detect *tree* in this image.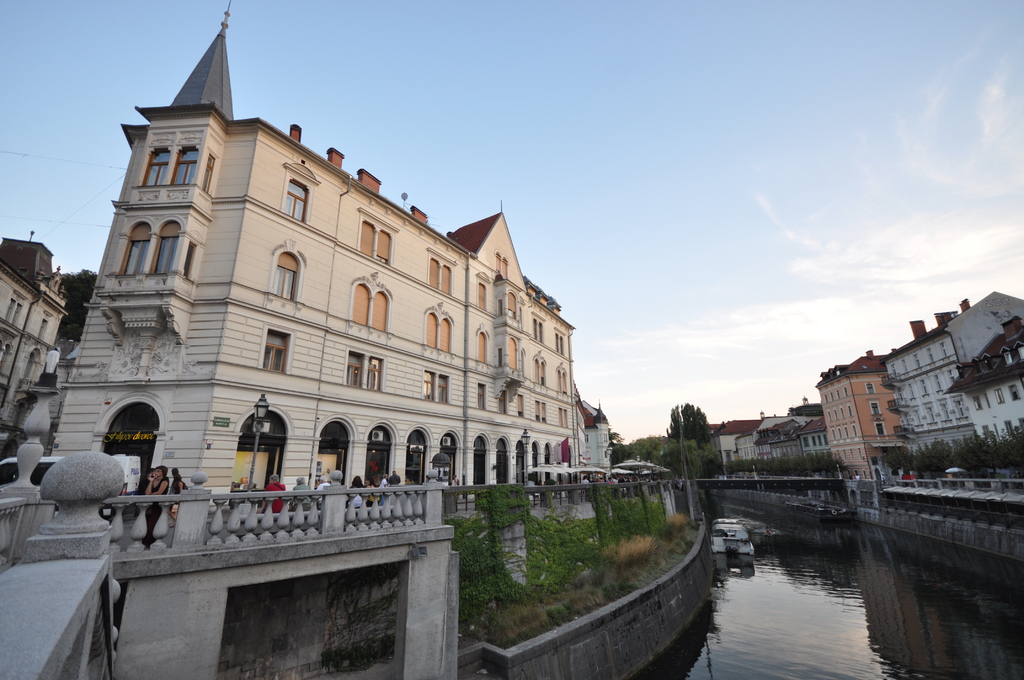
Detection: [446, 462, 662, 643].
